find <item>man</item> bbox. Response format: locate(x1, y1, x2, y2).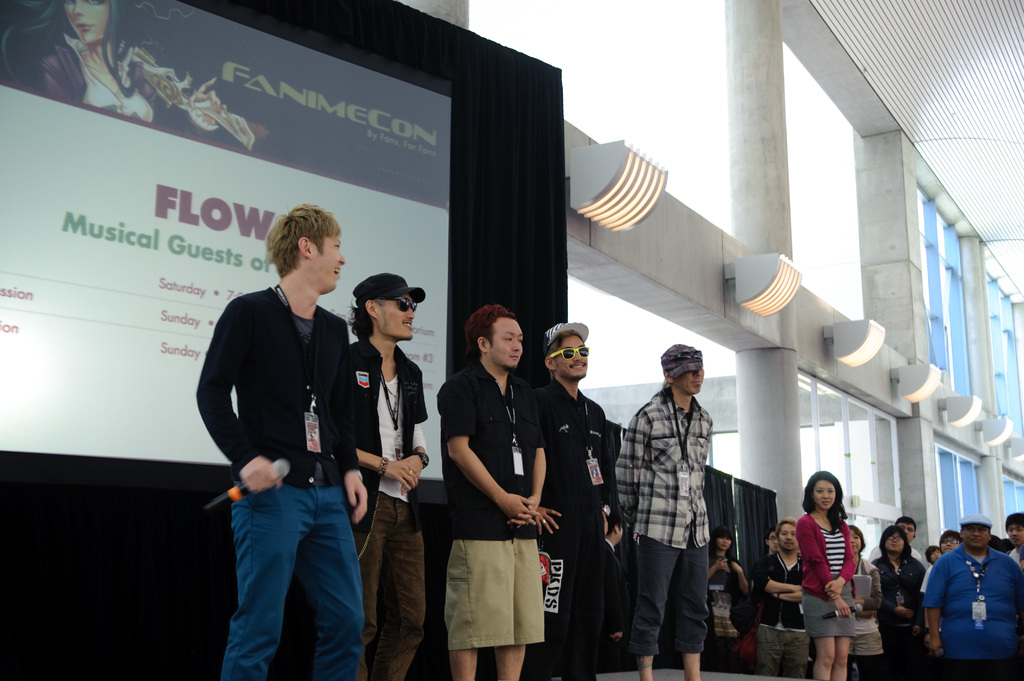
locate(755, 518, 810, 679).
